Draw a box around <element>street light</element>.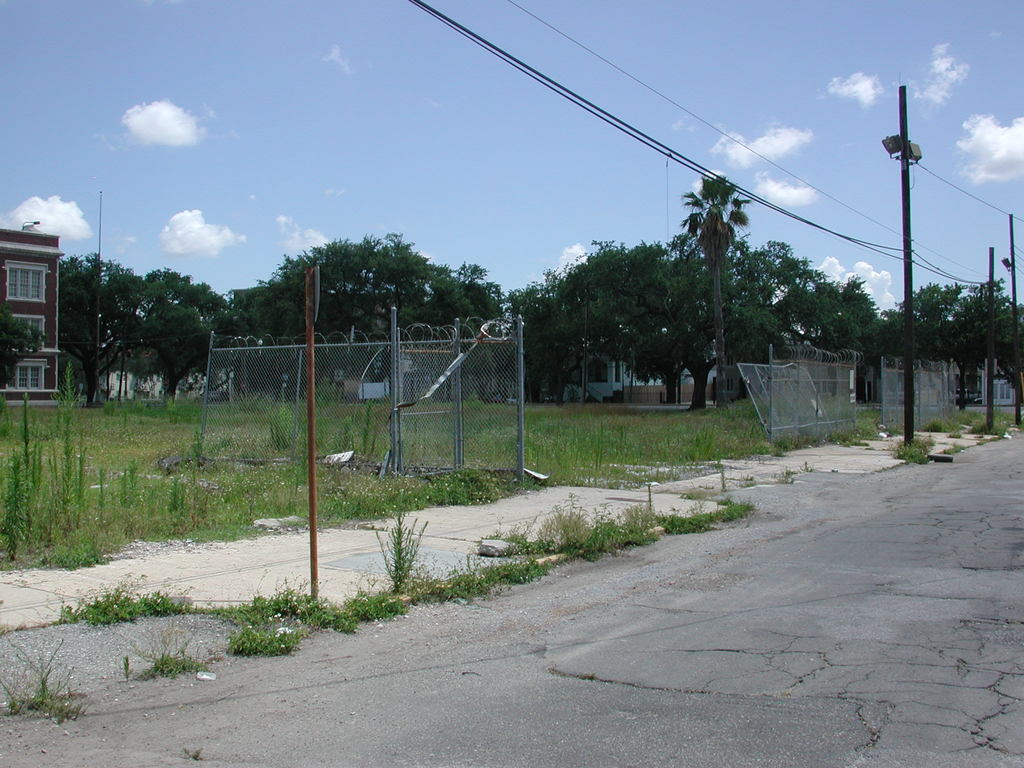
x1=882 y1=85 x2=924 y2=449.
